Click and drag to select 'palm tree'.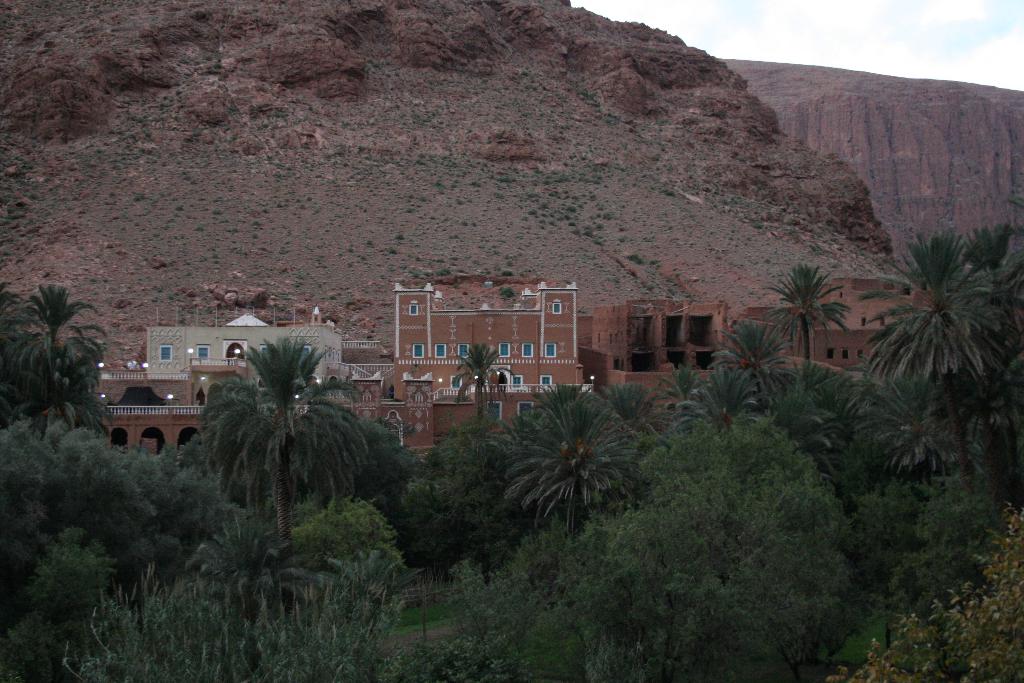
Selection: <region>836, 366, 902, 470</region>.
